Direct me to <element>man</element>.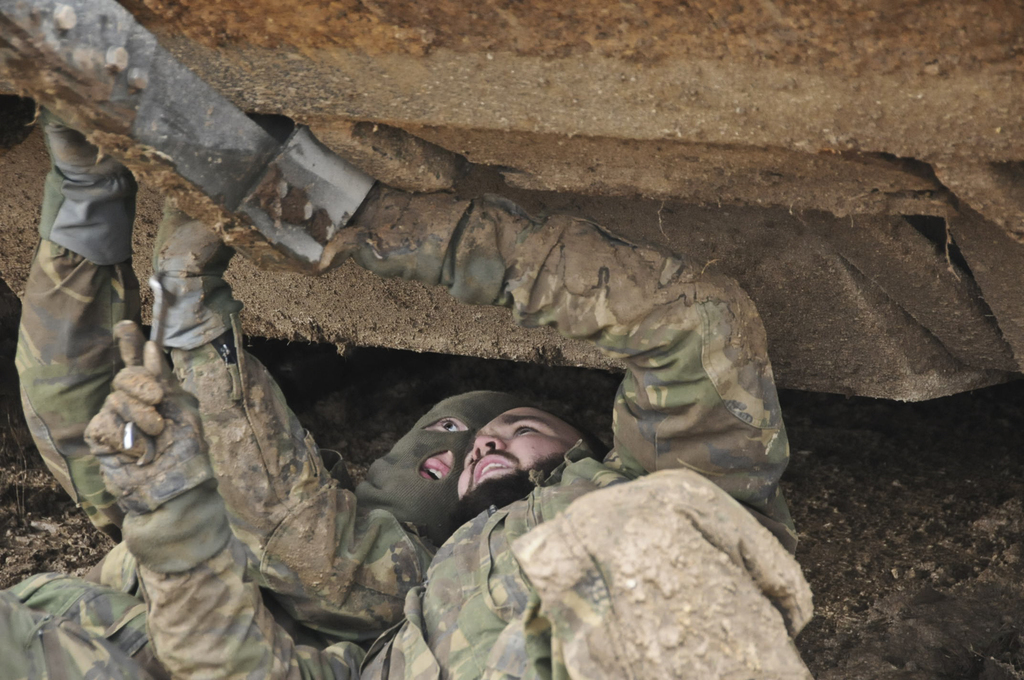
Direction: {"left": 88, "top": 179, "right": 792, "bottom": 679}.
